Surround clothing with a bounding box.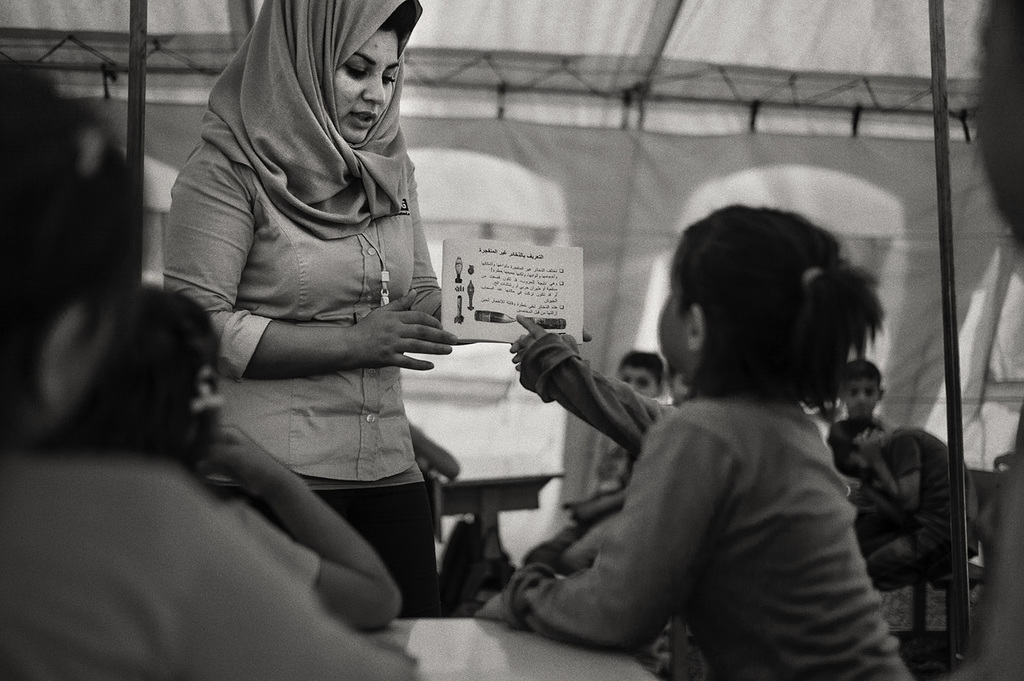
BBox(223, 498, 327, 583).
